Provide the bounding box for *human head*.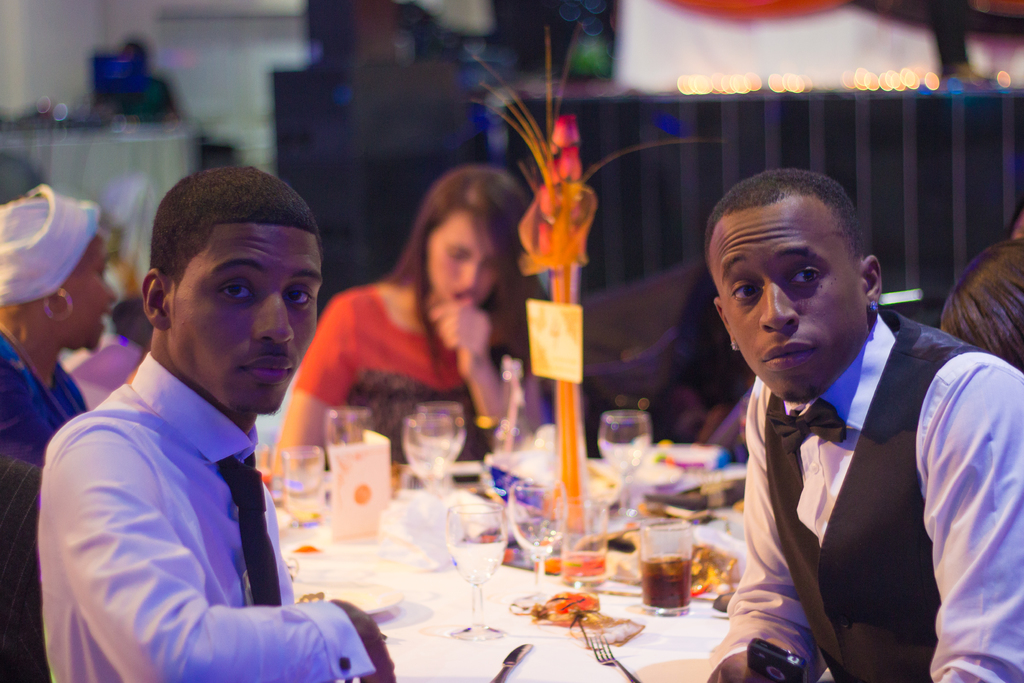
0 183 115 358.
